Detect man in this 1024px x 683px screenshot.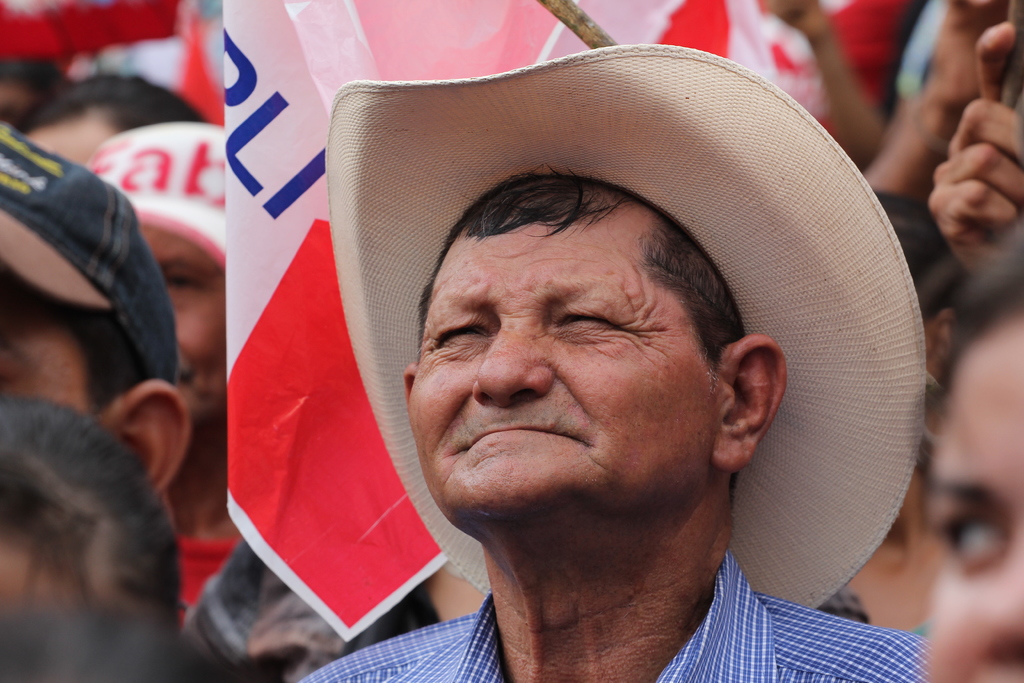
Detection: crop(88, 120, 228, 601).
